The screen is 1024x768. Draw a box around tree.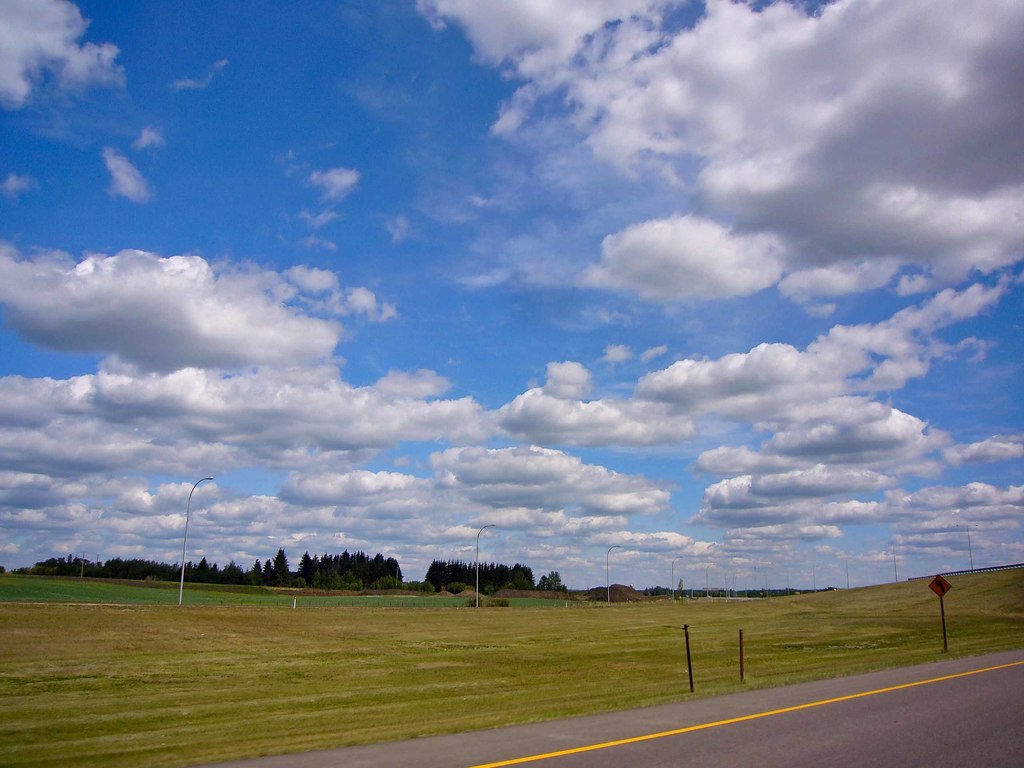
box=[644, 582, 670, 599].
